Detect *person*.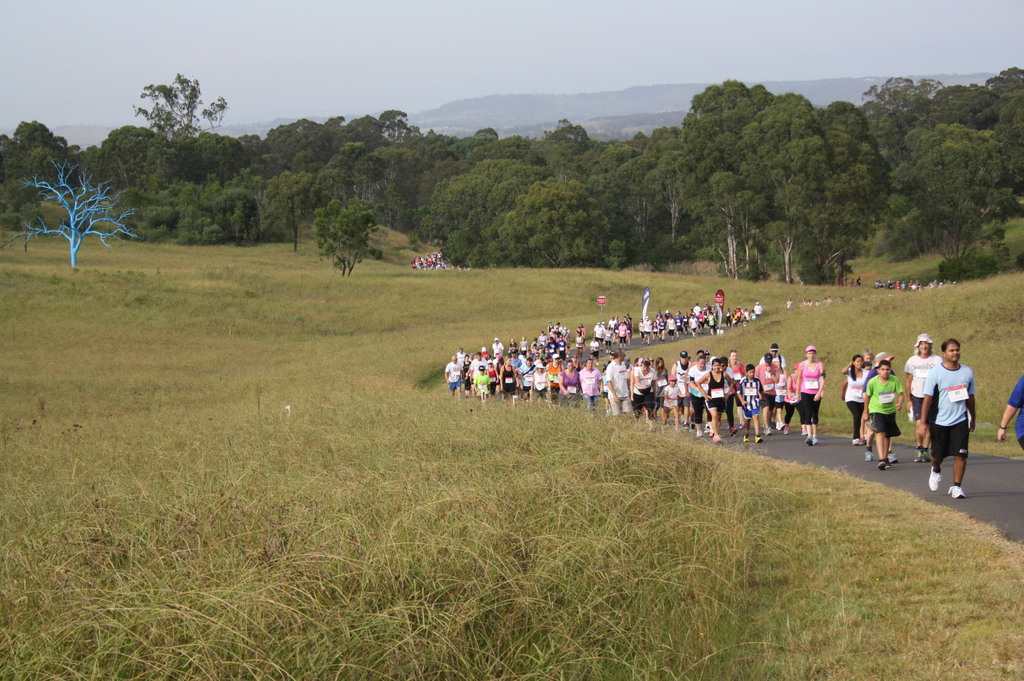
Detected at pyautogui.locateOnScreen(699, 364, 735, 442).
